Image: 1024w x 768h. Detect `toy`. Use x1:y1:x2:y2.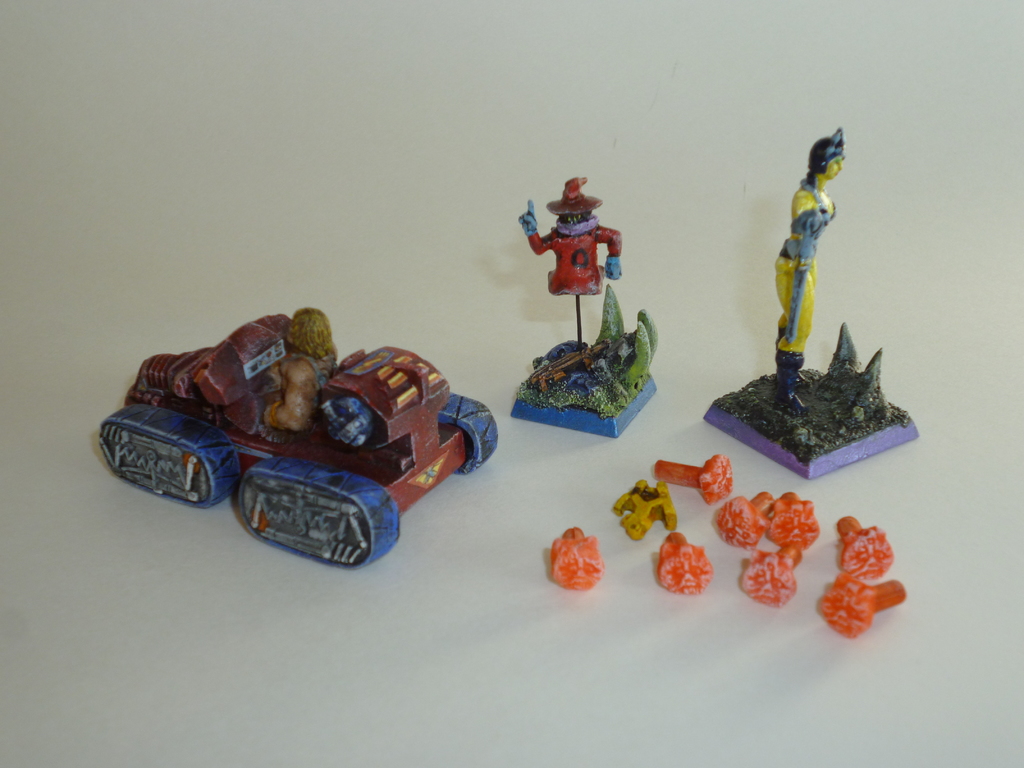
759:488:817:554.
